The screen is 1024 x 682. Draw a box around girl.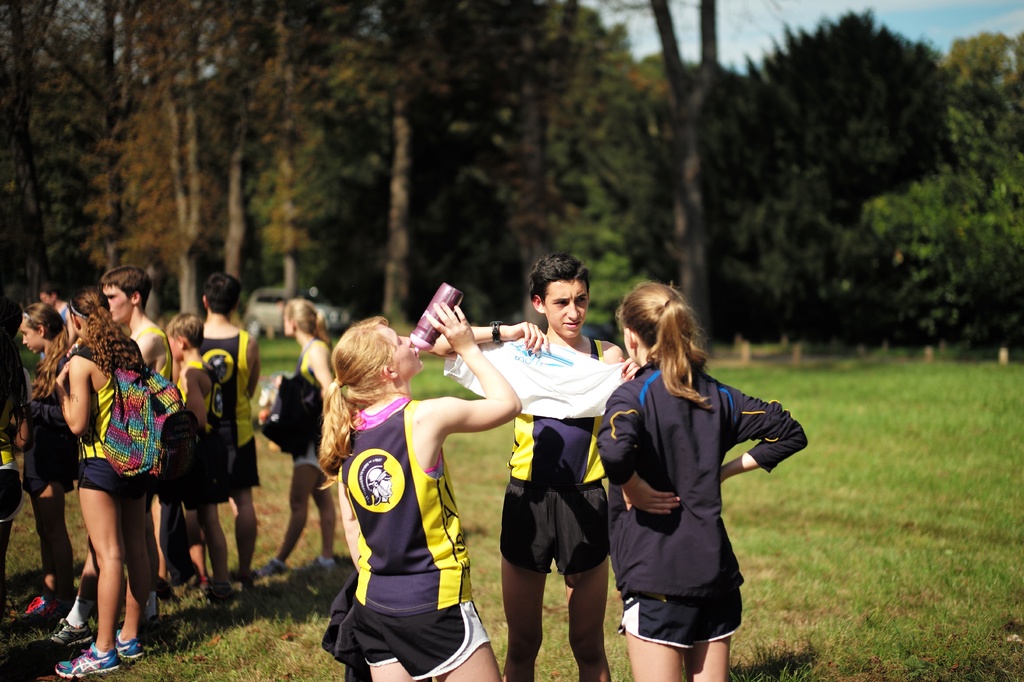
<bbox>433, 250, 641, 681</bbox>.
